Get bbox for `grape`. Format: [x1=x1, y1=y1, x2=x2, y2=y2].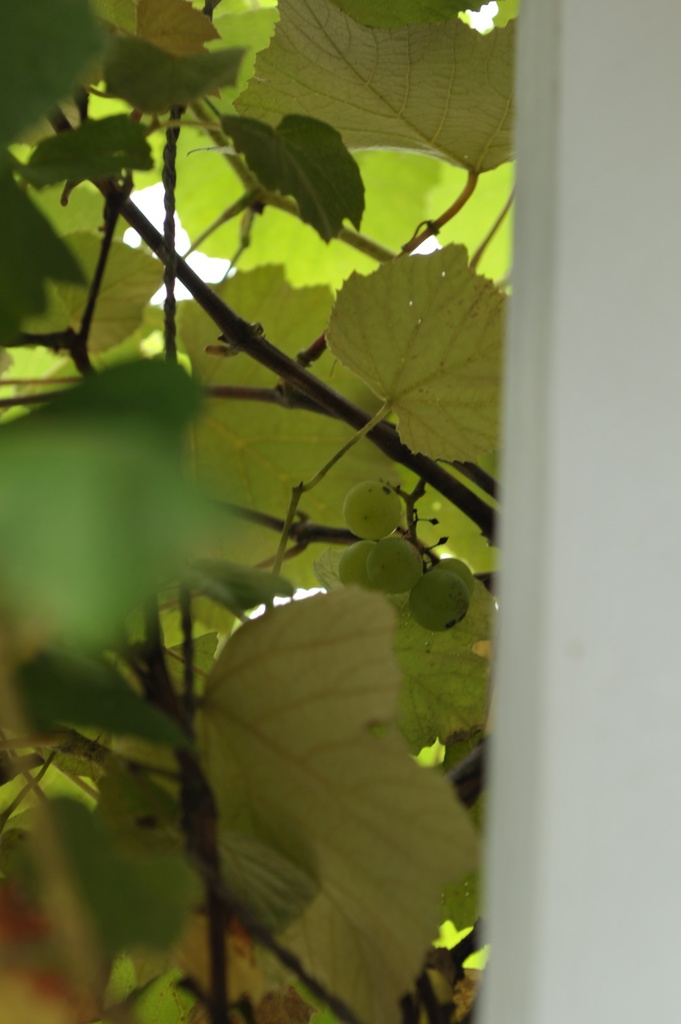
[x1=431, y1=558, x2=475, y2=596].
